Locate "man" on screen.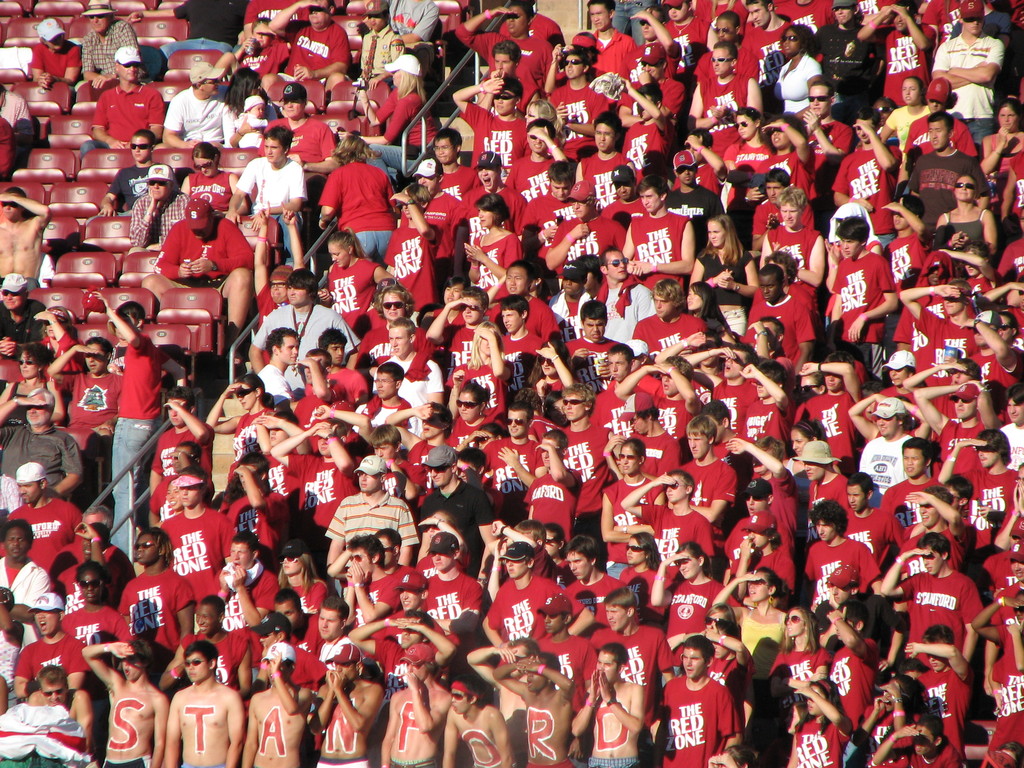
On screen at left=485, top=259, right=561, bottom=346.
